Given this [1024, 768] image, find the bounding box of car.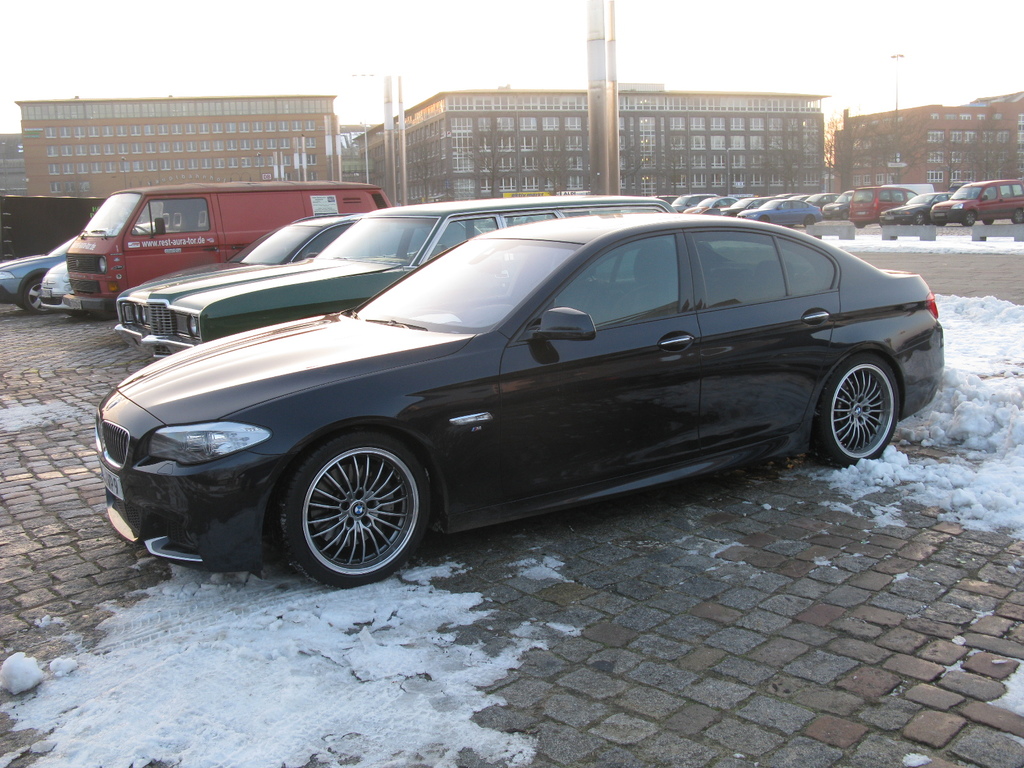
region(903, 184, 952, 225).
